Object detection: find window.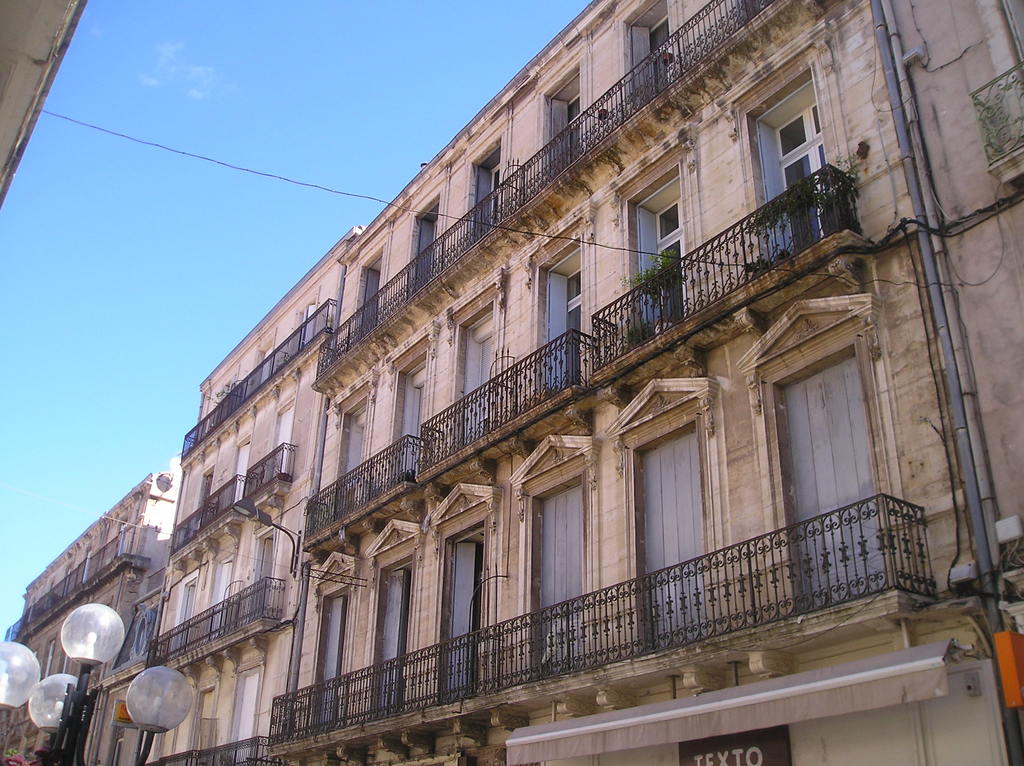
box(194, 678, 218, 763).
